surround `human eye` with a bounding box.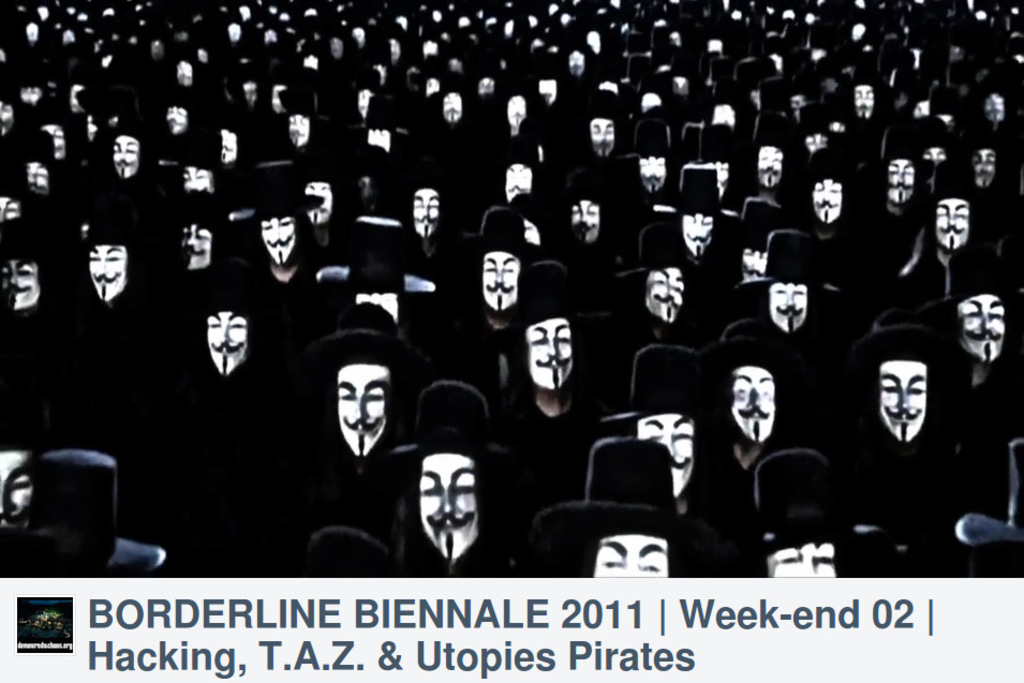
x1=962, y1=302, x2=986, y2=320.
